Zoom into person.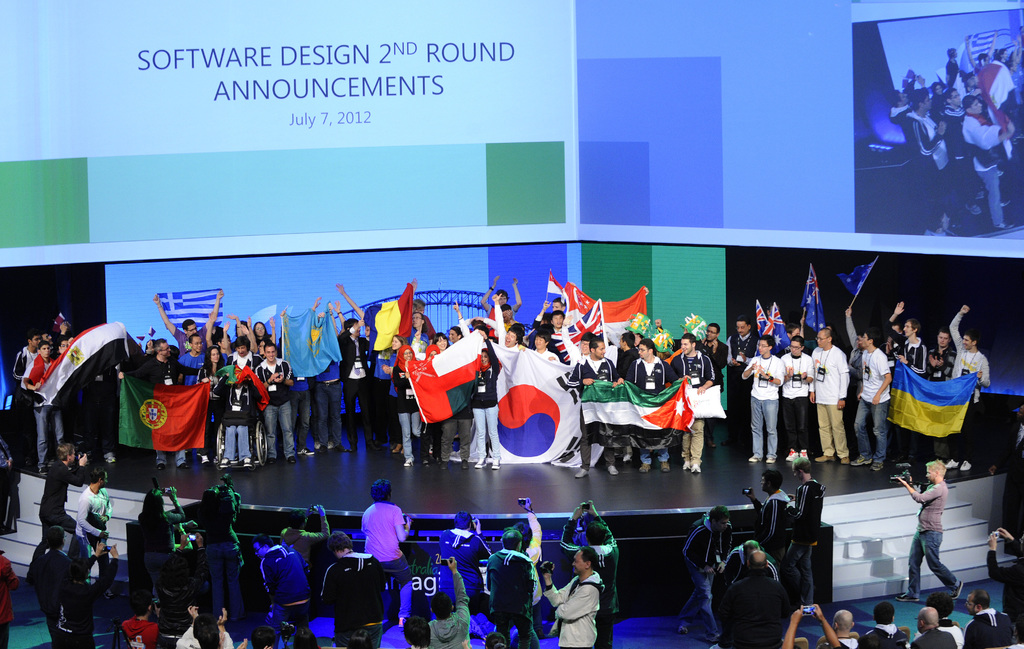
Zoom target: <bbox>255, 620, 292, 648</bbox>.
